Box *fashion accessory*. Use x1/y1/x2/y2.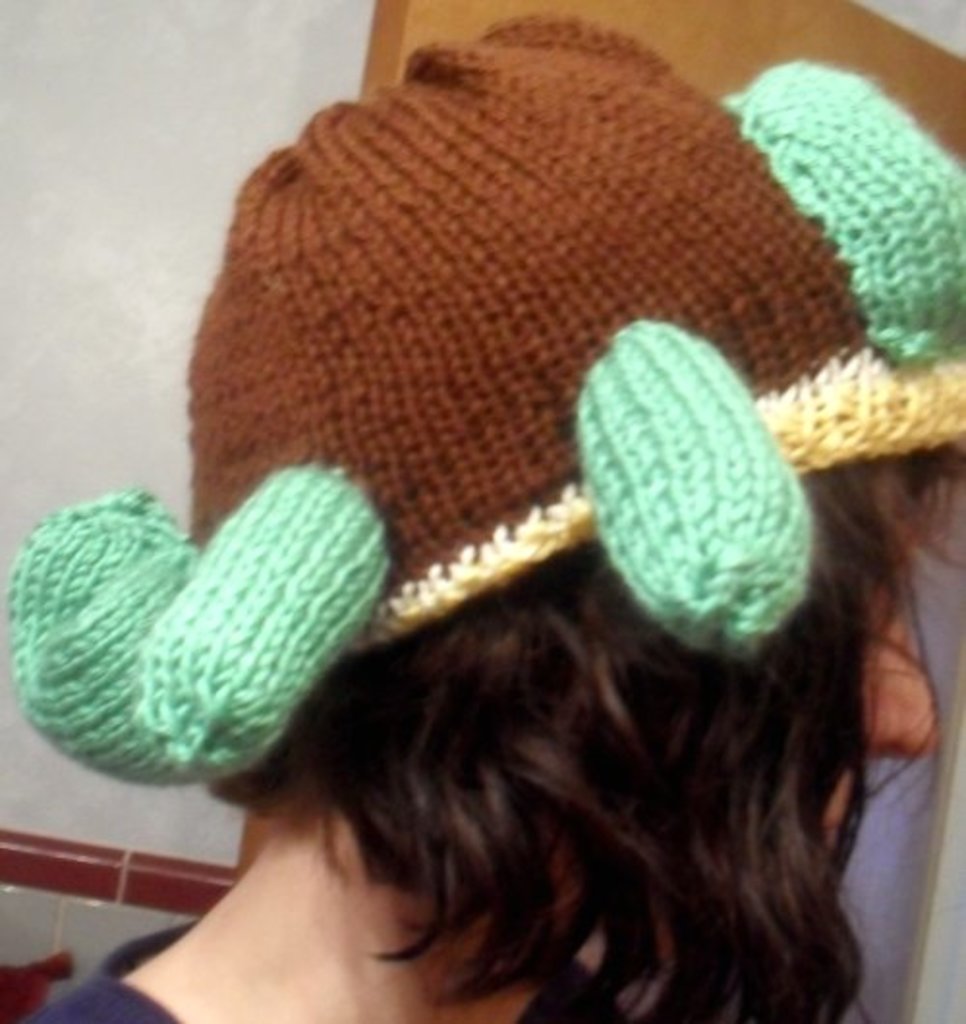
0/8/964/788.
